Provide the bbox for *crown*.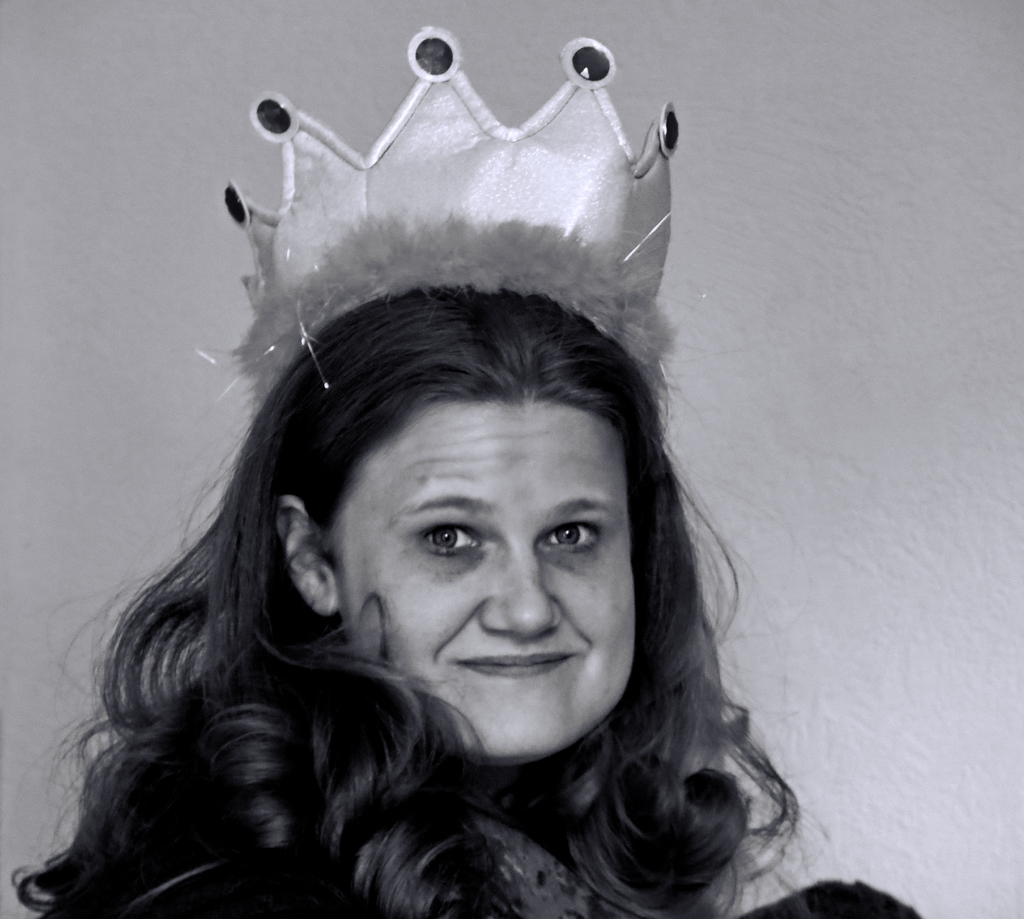
box=[224, 20, 685, 415].
